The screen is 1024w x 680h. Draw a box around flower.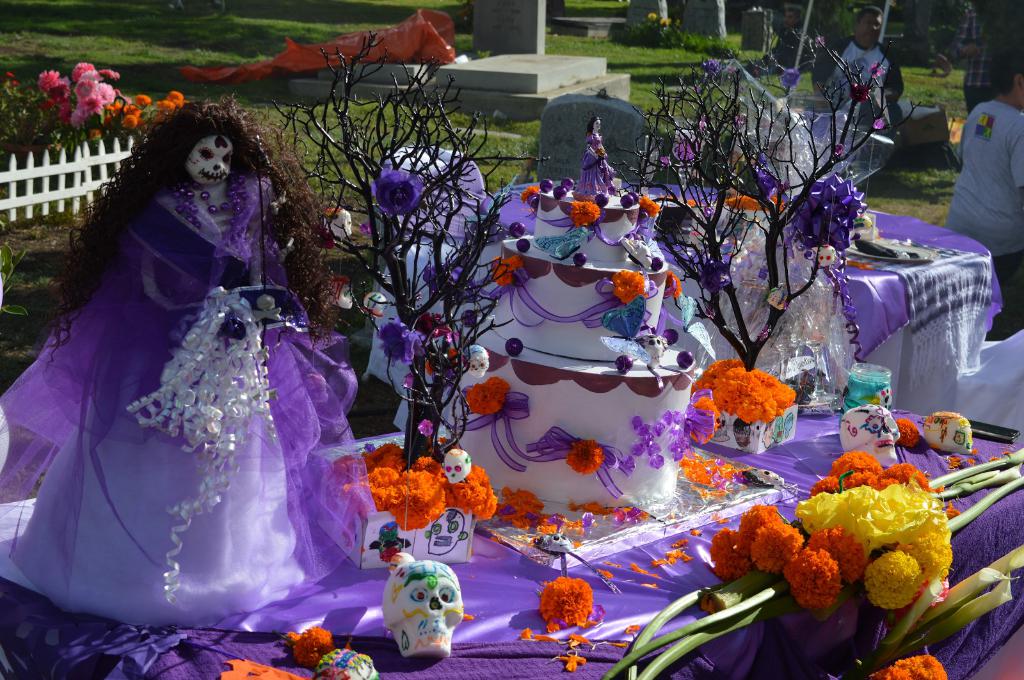
box(535, 576, 594, 629).
